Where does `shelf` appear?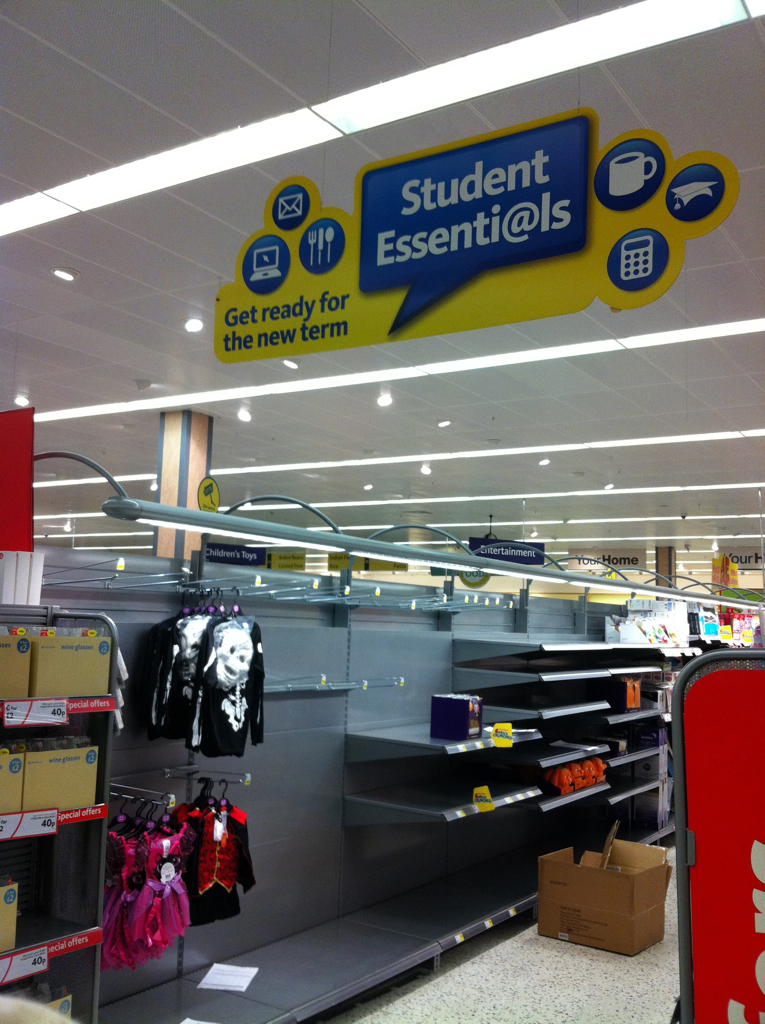
Appears at rect(0, 689, 102, 1023).
